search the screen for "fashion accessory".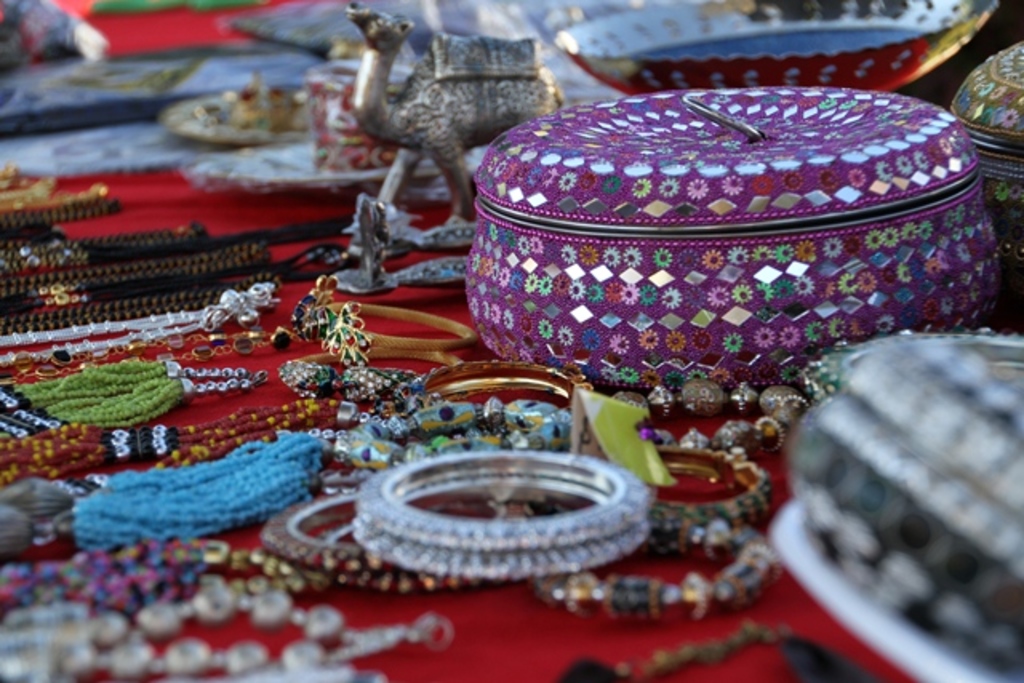
Found at bbox=[0, 579, 453, 681].
